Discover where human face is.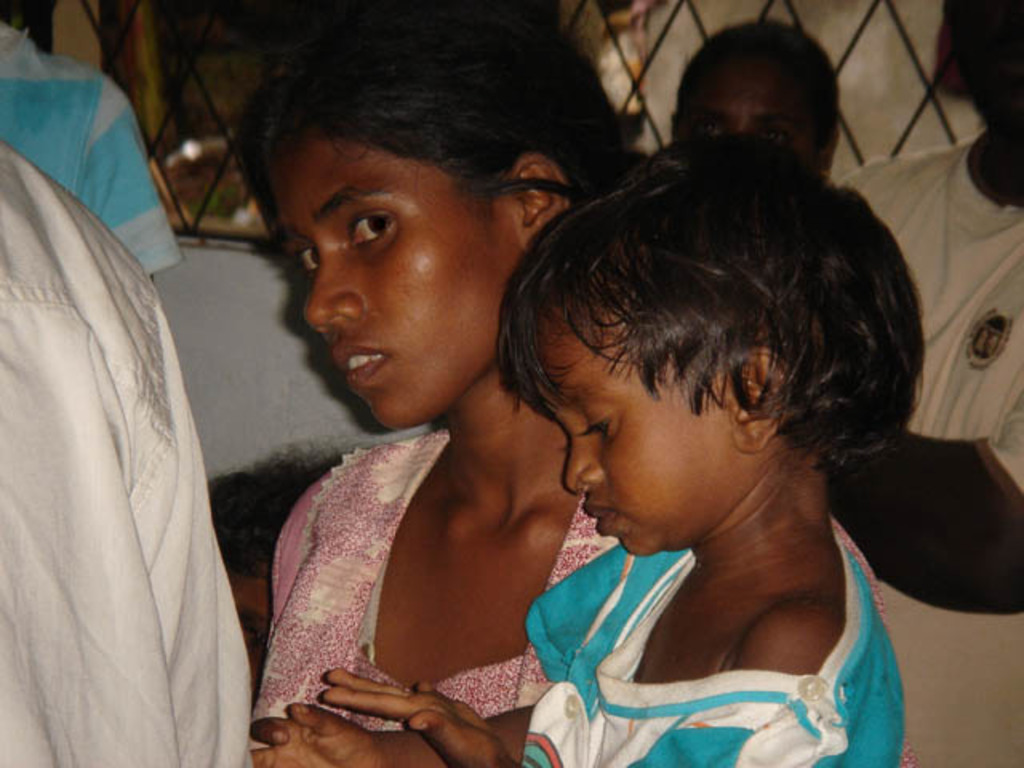
Discovered at Rect(253, 142, 522, 429).
